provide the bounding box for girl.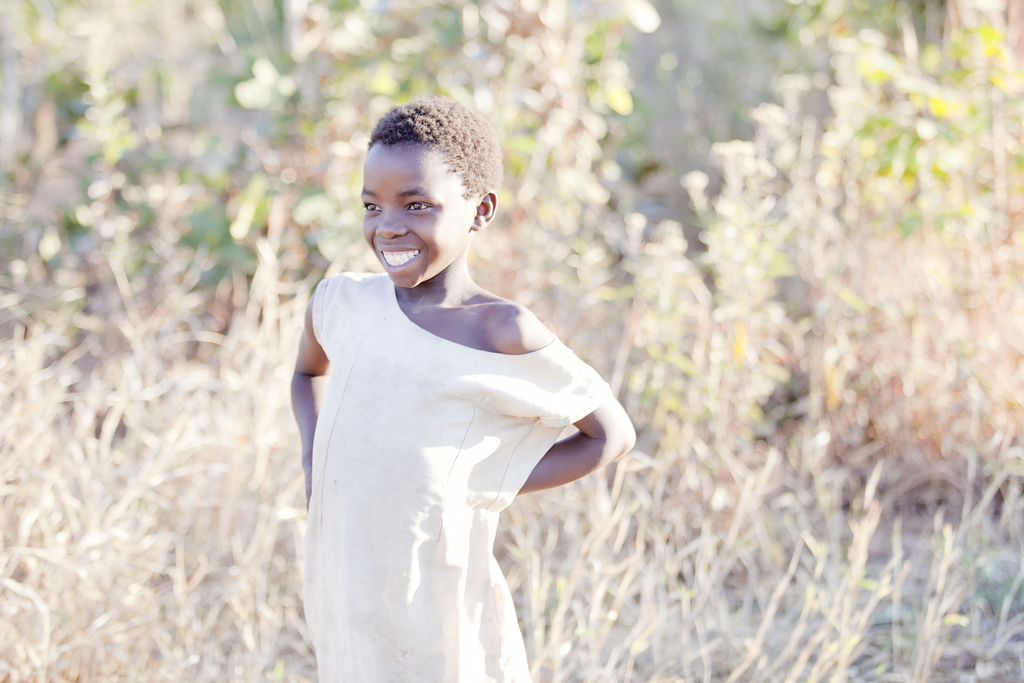
box(287, 95, 636, 682).
